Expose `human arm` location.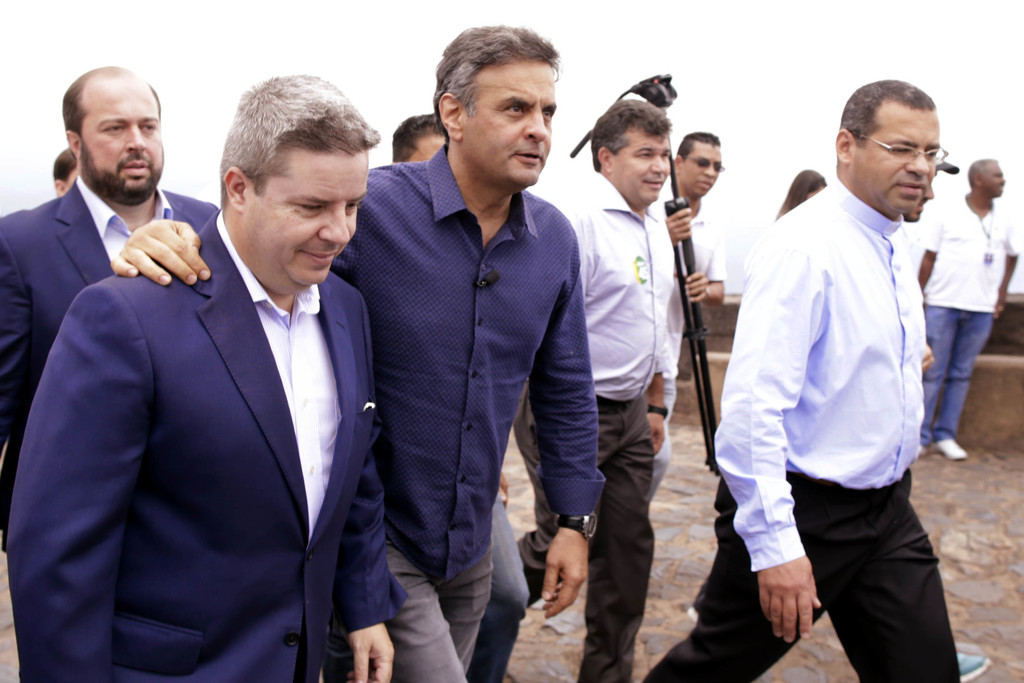
Exposed at bbox=(707, 270, 830, 646).
